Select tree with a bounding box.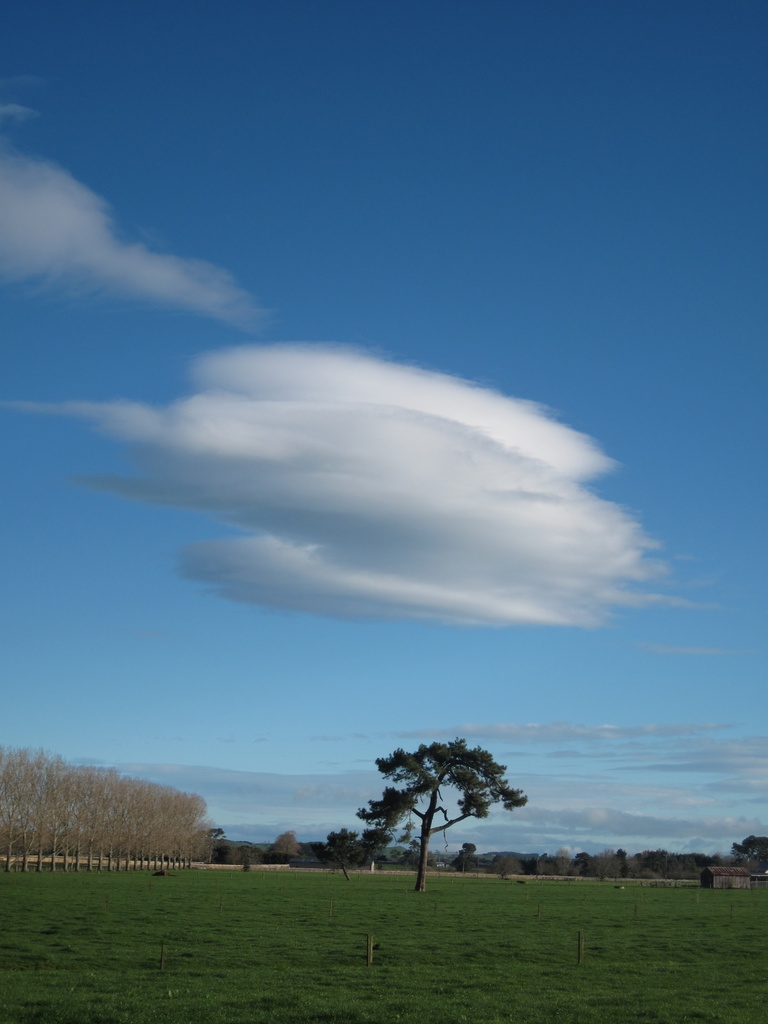
bbox=[344, 728, 525, 884].
